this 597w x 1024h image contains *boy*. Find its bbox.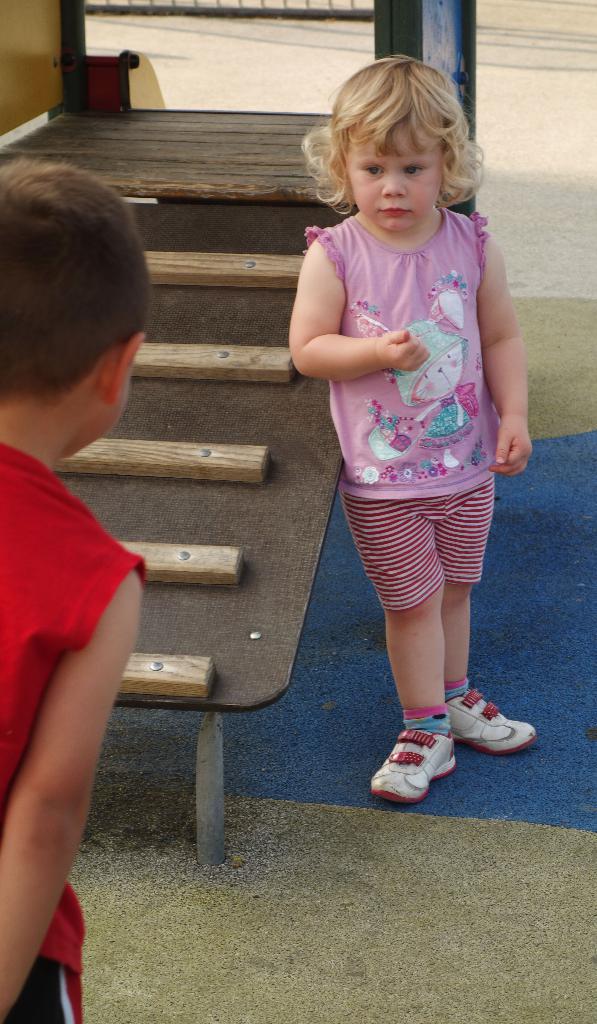
bbox=(0, 160, 148, 1023).
